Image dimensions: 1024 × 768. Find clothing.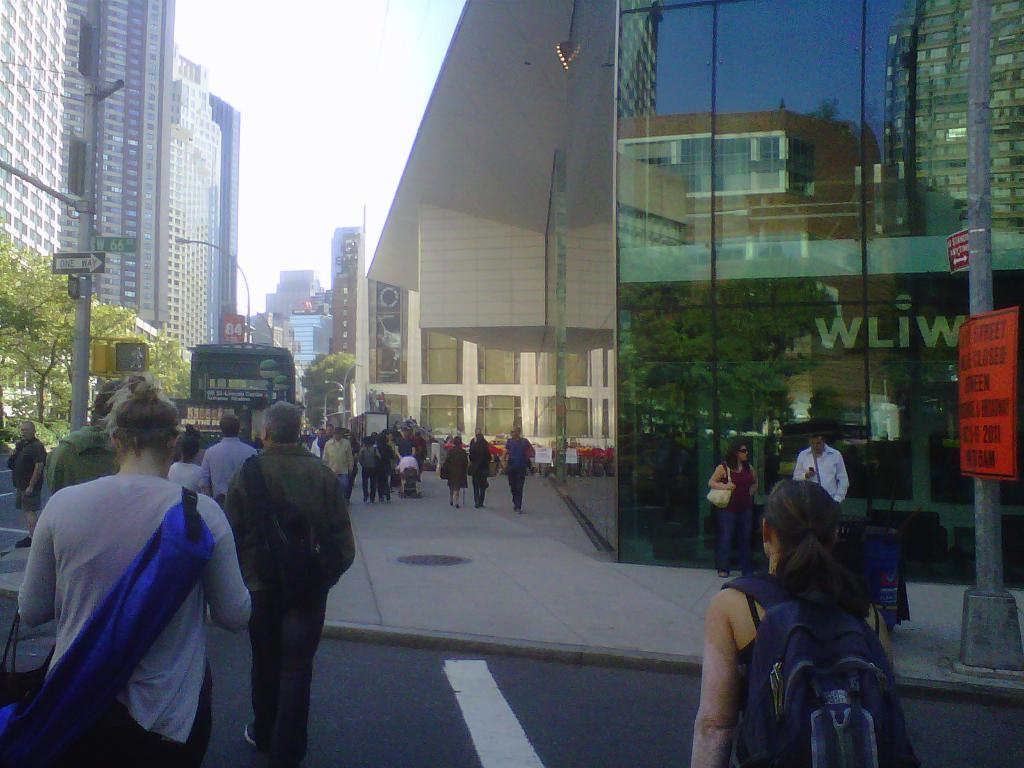
500, 432, 547, 502.
